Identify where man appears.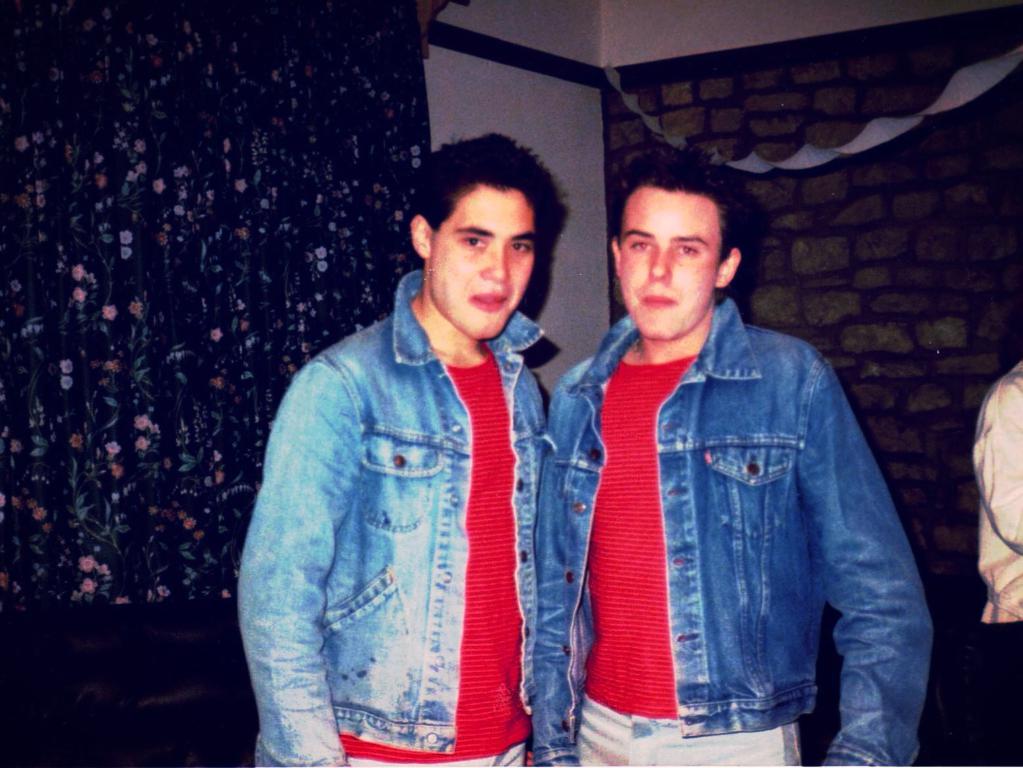
Appears at 979:350:1022:767.
